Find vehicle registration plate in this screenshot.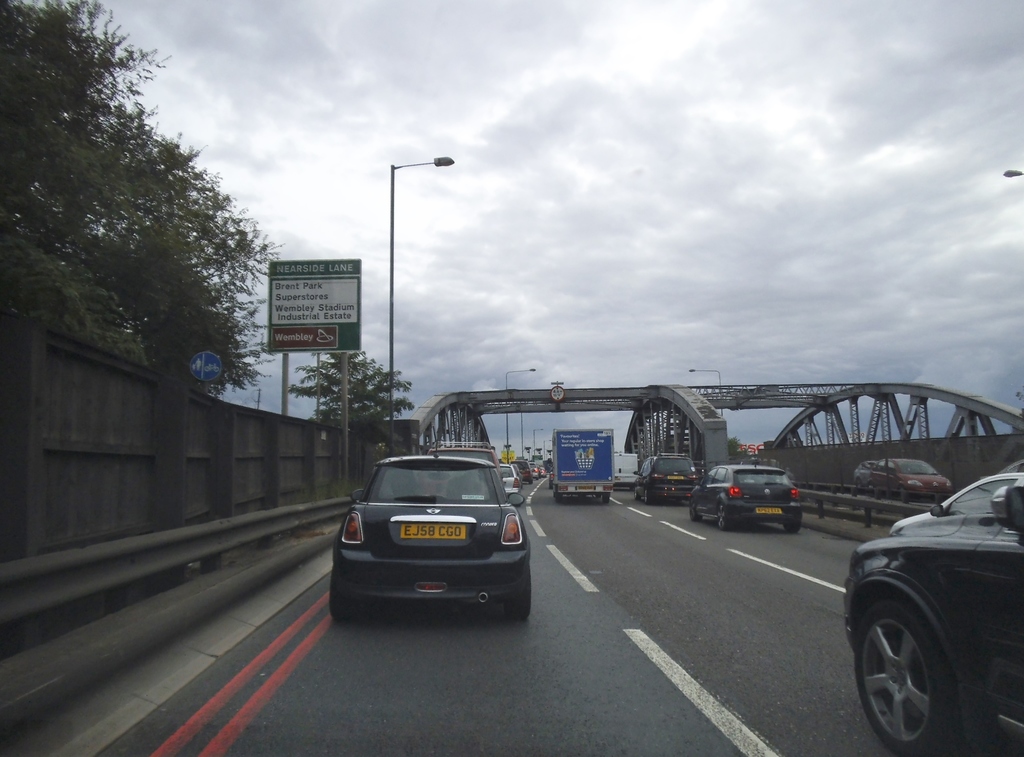
The bounding box for vehicle registration plate is {"x1": 401, "y1": 522, "x2": 467, "y2": 538}.
